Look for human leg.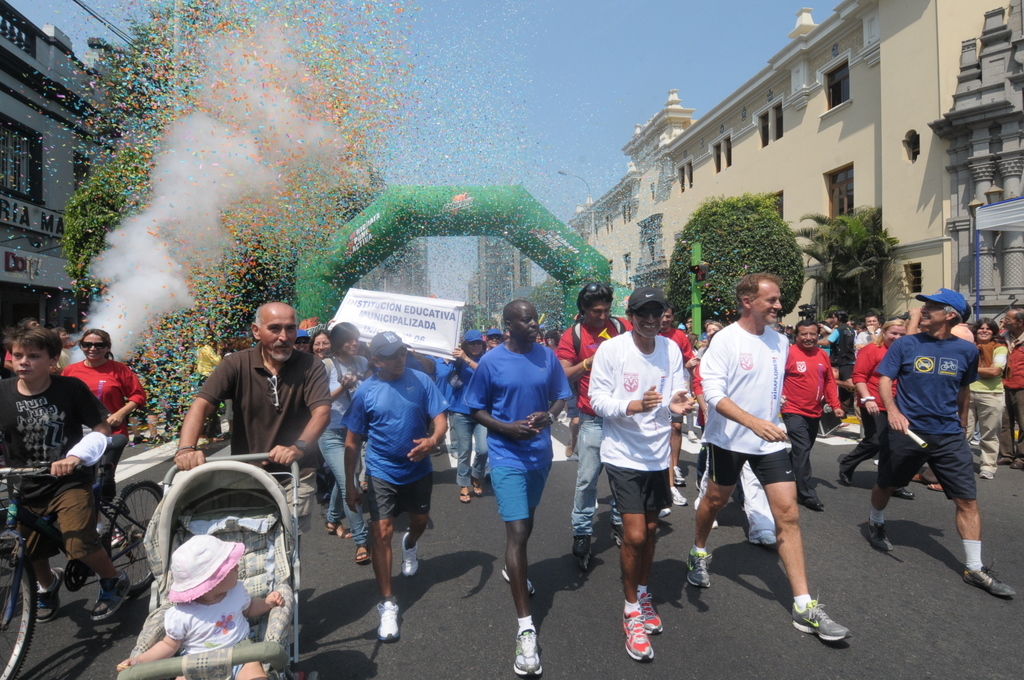
Found: bbox=[316, 420, 366, 551].
